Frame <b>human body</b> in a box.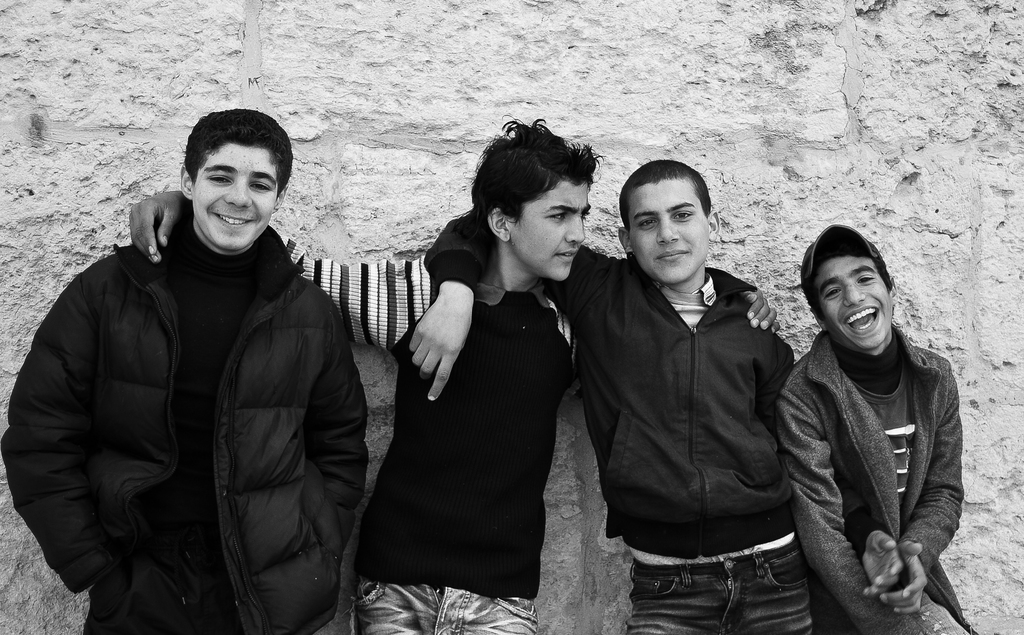
box=[138, 220, 771, 634].
